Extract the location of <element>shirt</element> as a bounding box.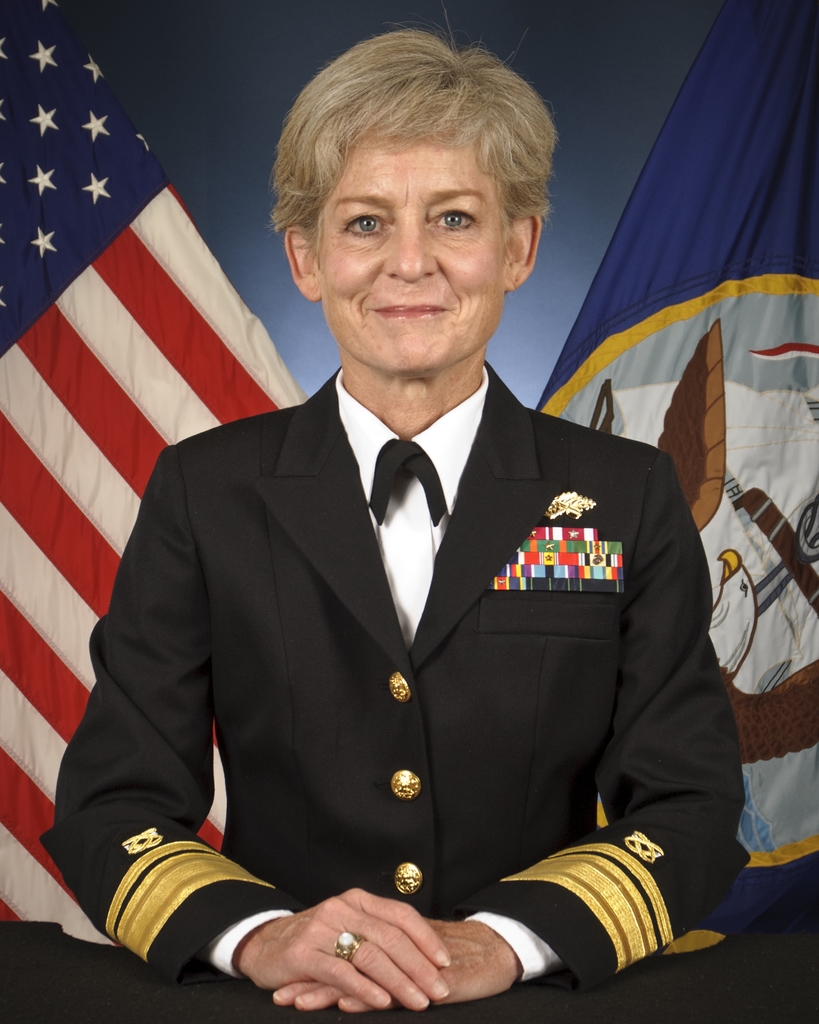
detection(210, 370, 555, 979).
